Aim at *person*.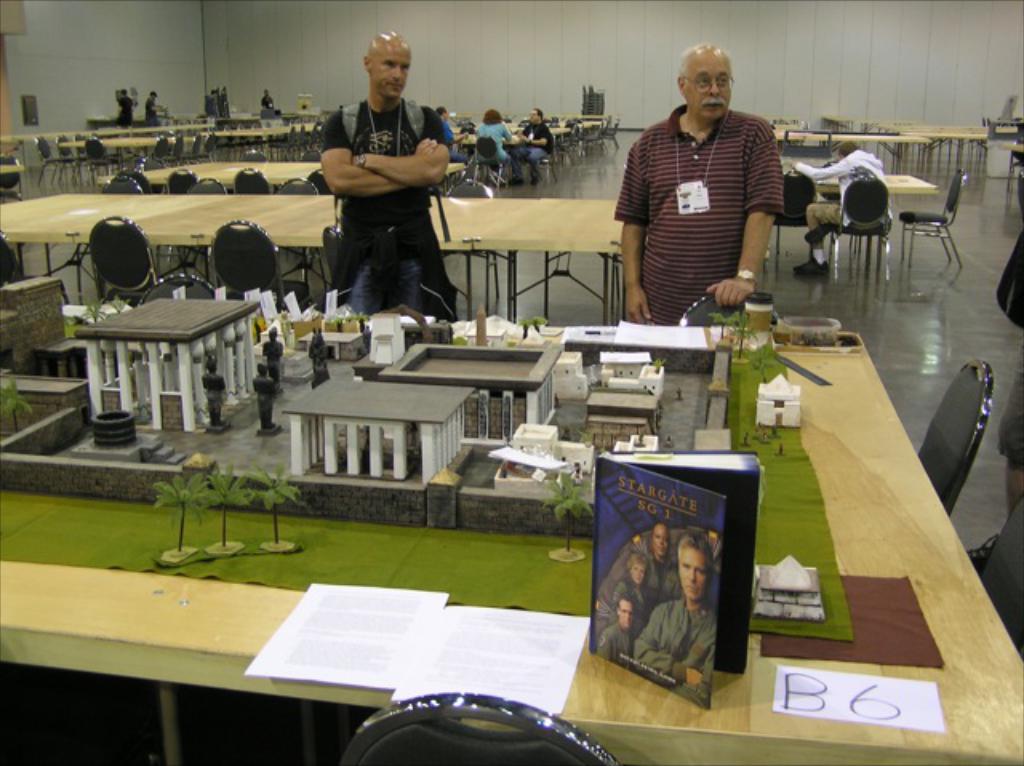
Aimed at <bbox>112, 90, 131, 123</bbox>.
